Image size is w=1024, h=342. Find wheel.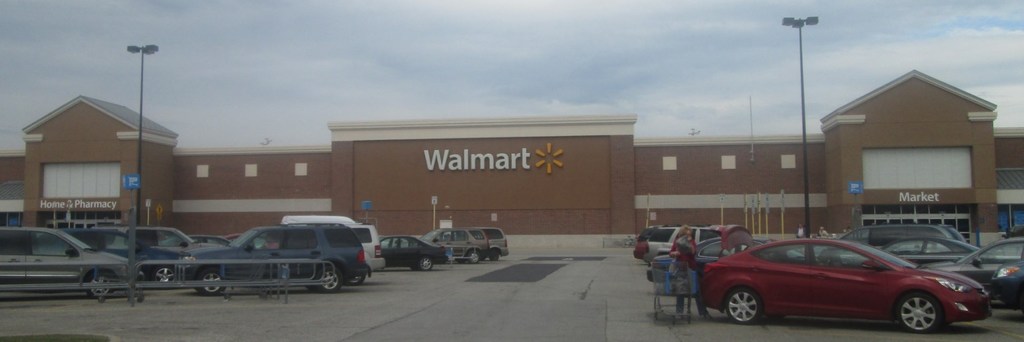
bbox=(316, 265, 341, 293).
